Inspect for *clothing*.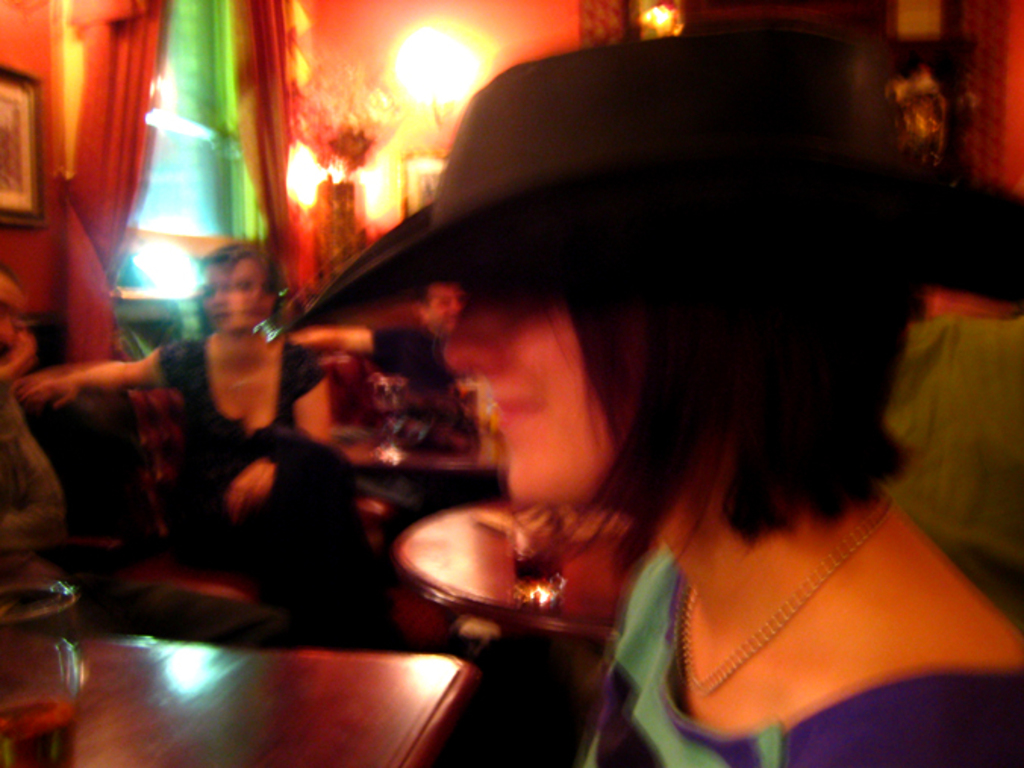
Inspection: BBox(592, 457, 1012, 762).
